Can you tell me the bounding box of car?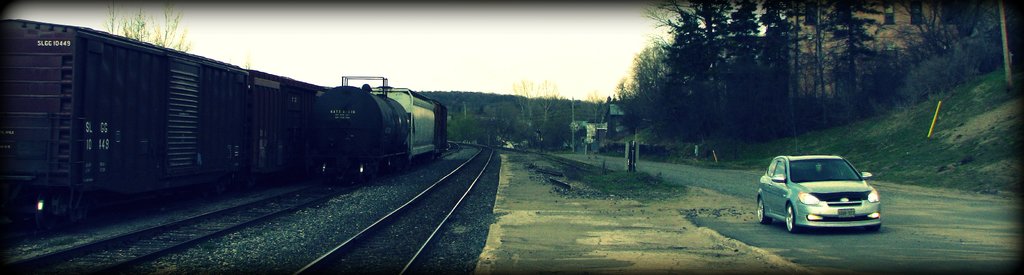
754, 154, 880, 230.
